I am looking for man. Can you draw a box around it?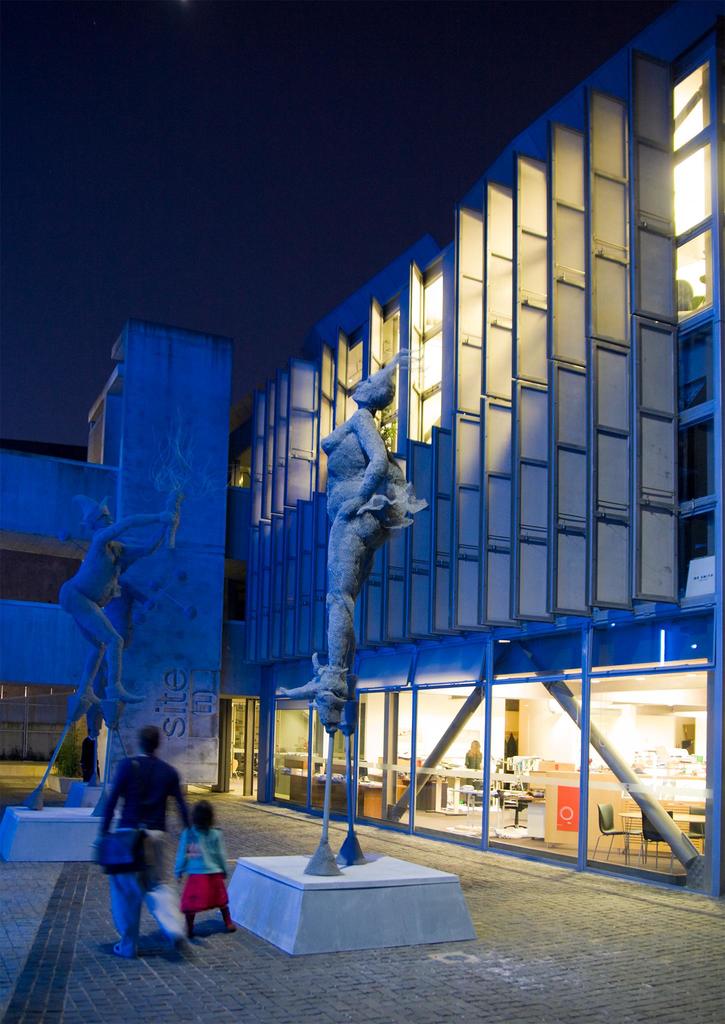
Sure, the bounding box is l=92, t=716, r=197, b=961.
